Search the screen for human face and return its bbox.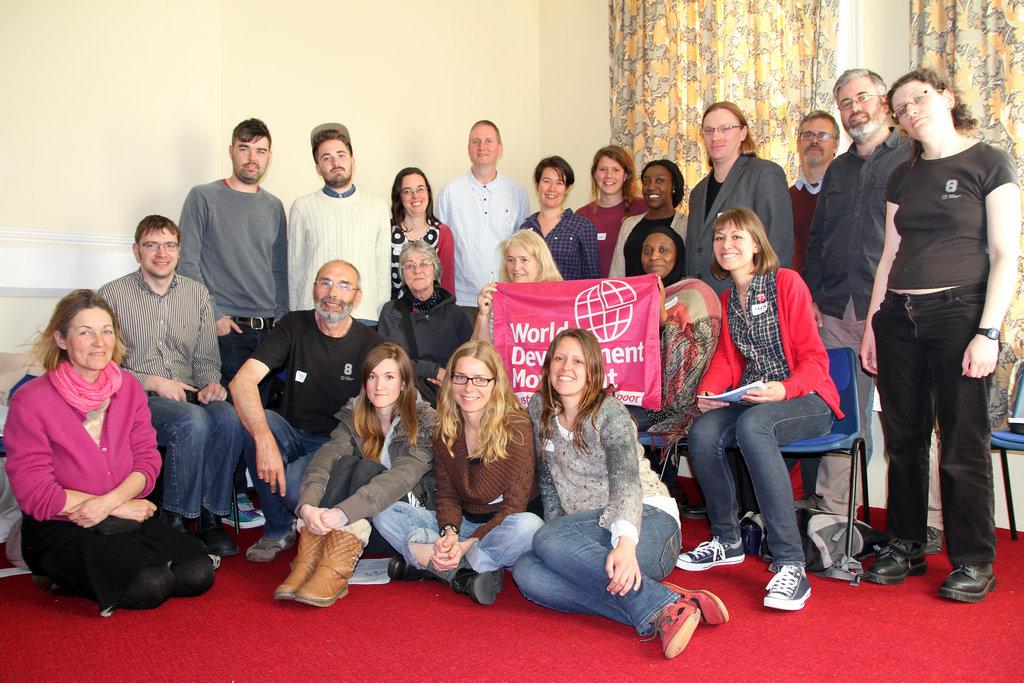
Found: <bbox>538, 165, 570, 209</bbox>.
